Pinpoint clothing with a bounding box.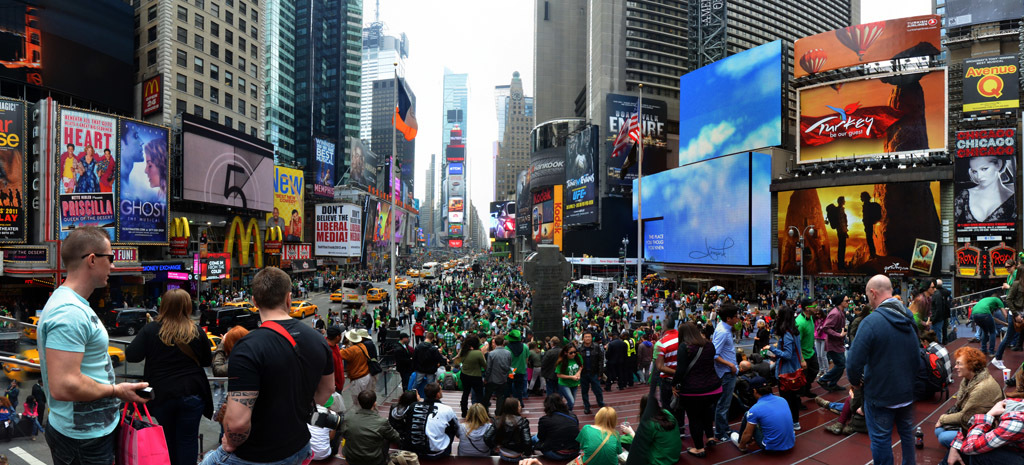
[left=289, top=217, right=302, bottom=240].
